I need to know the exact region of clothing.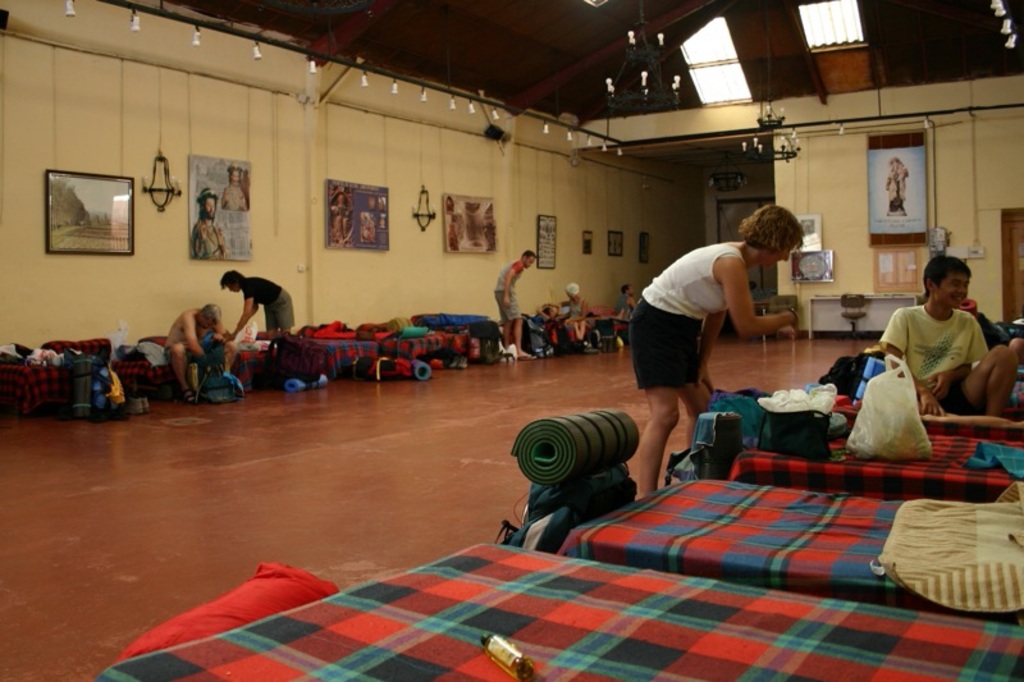
Region: rect(561, 292, 593, 328).
